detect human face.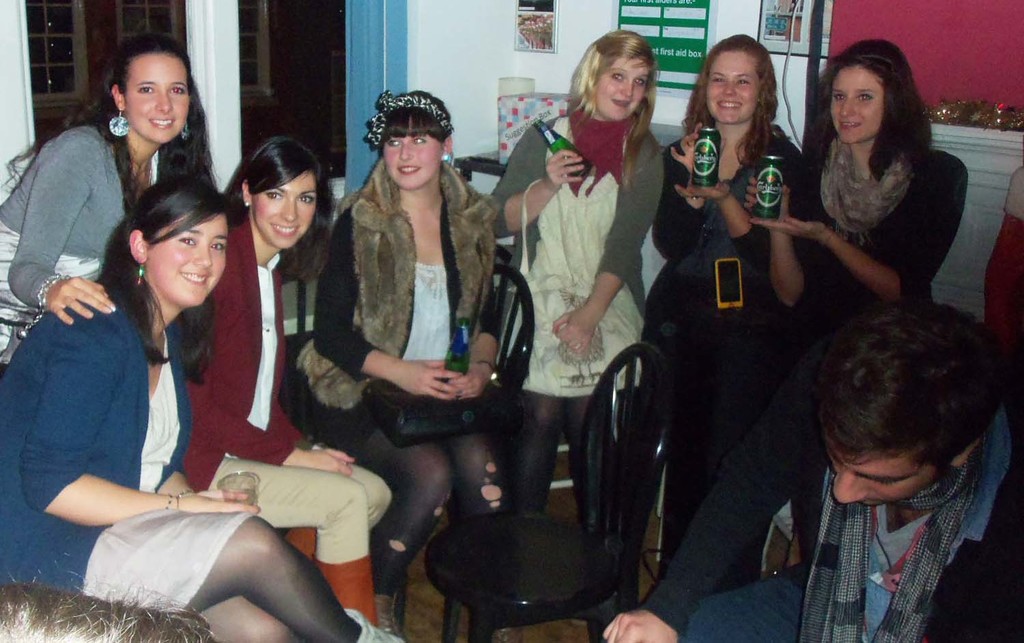
Detected at 380:128:443:192.
